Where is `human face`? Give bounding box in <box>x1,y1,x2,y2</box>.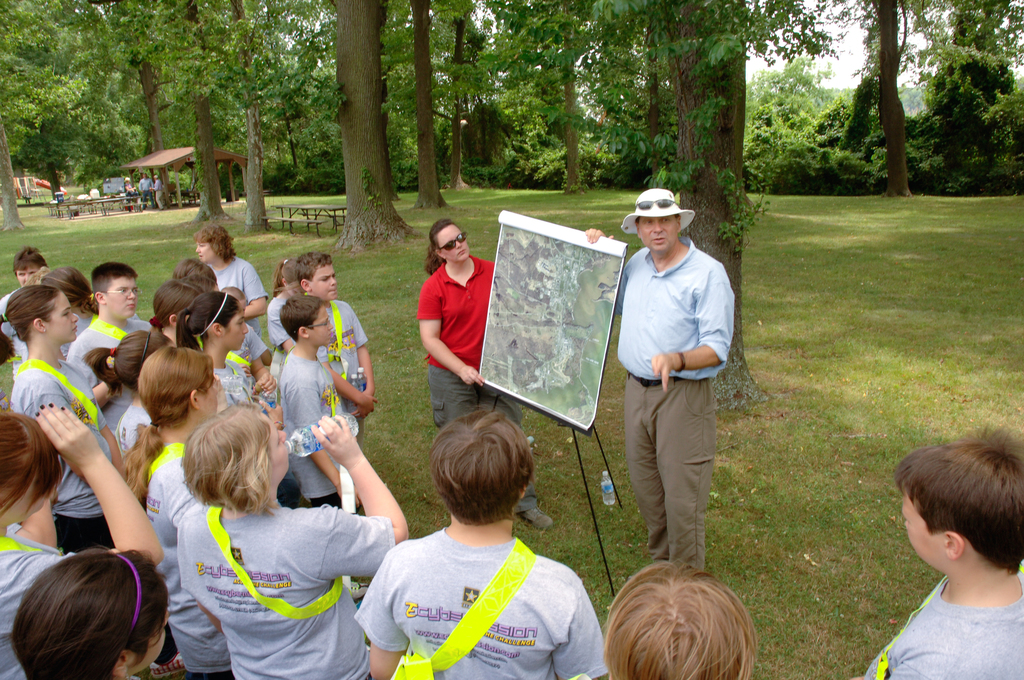
<box>14,263,39,286</box>.
